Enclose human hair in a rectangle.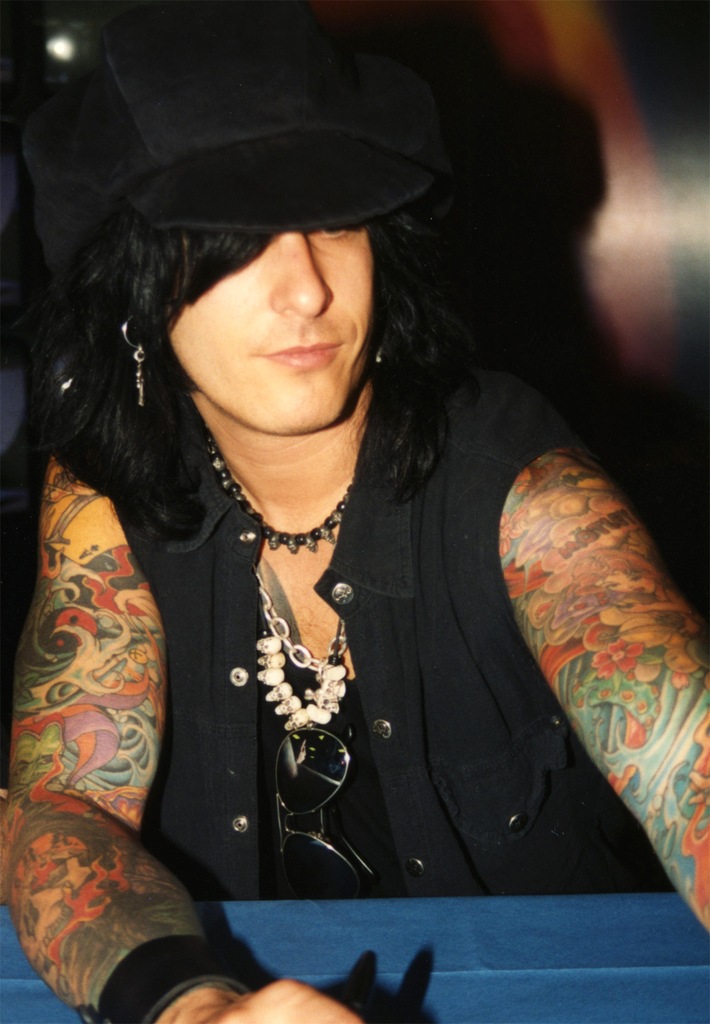
[x1=69, y1=166, x2=464, y2=508].
